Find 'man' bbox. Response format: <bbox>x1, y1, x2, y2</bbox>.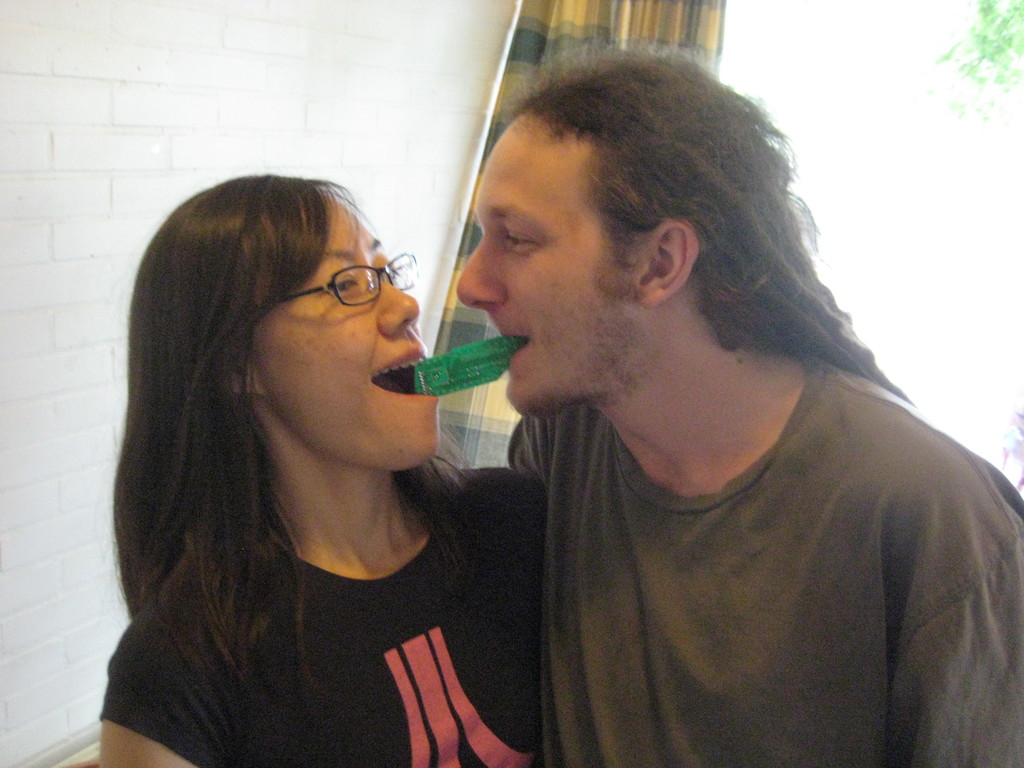
<bbox>310, 42, 1016, 767</bbox>.
